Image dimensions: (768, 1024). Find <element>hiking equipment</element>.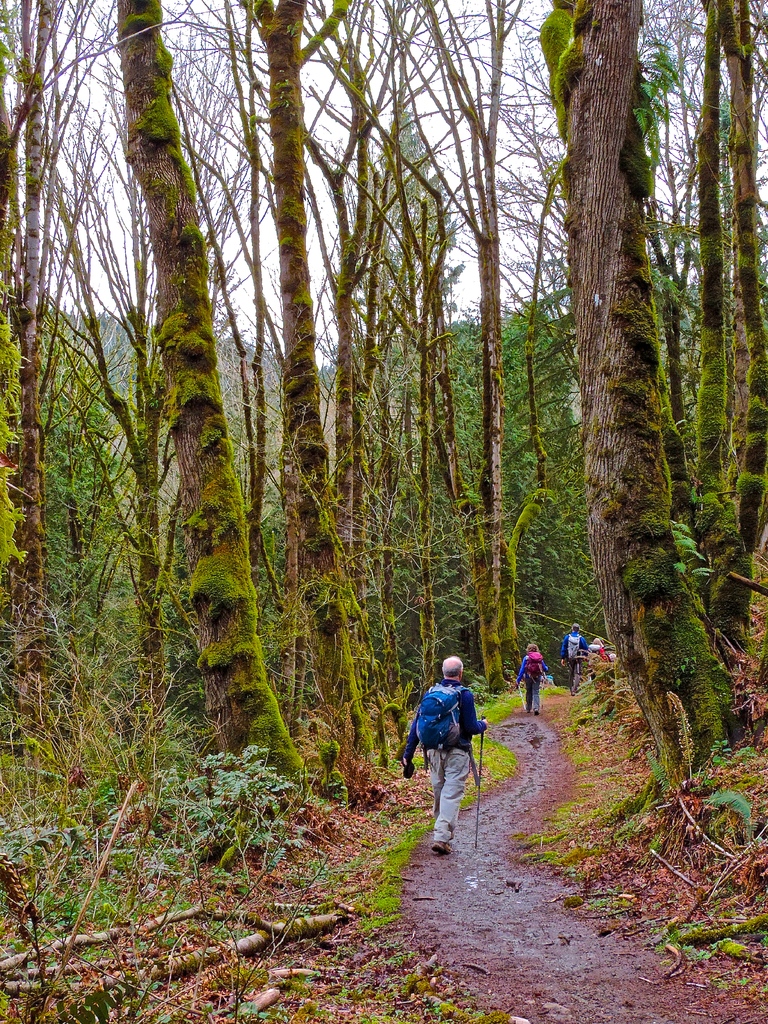
box=[420, 684, 473, 771].
